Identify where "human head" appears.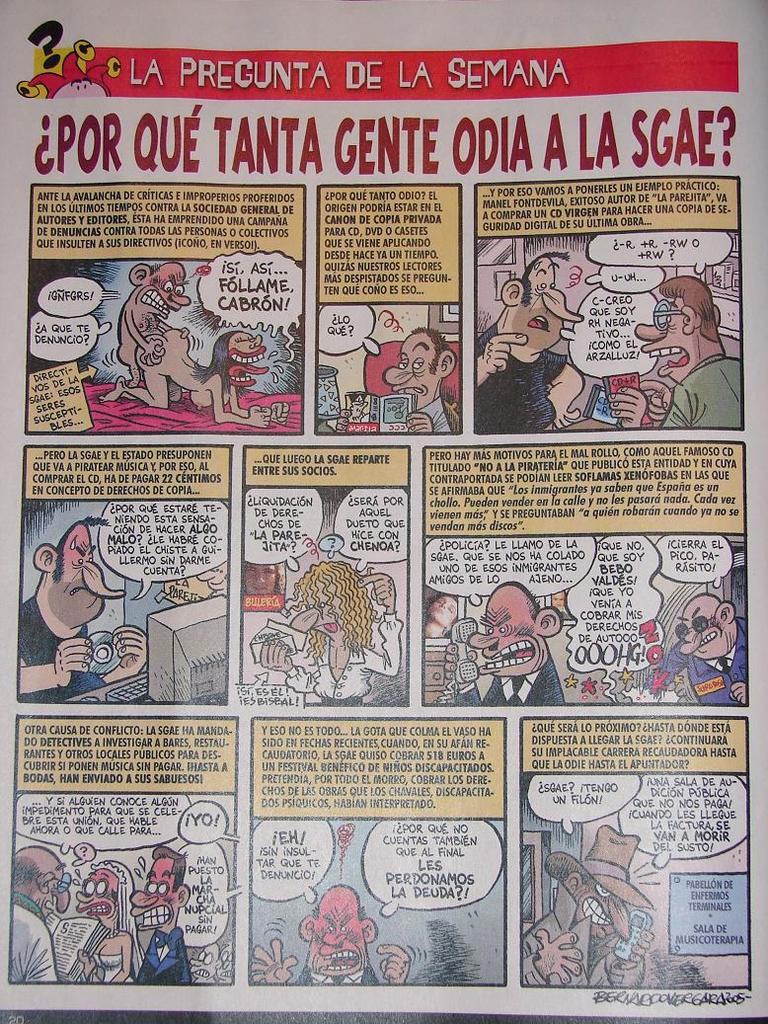
Appears at 423 591 457 636.
